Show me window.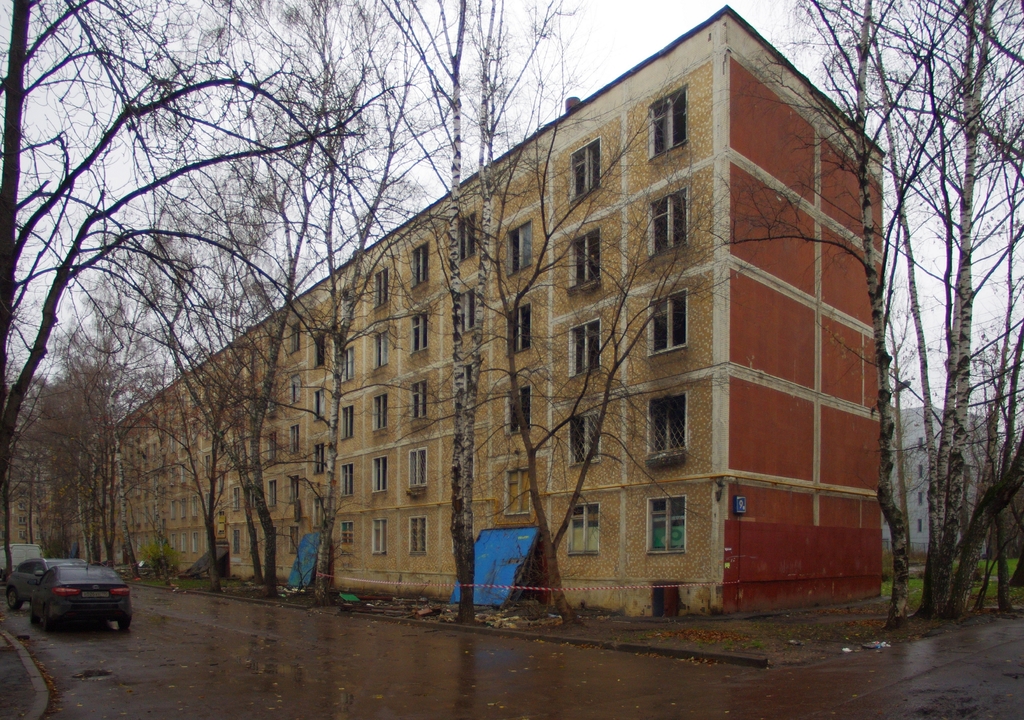
window is here: region(502, 308, 528, 357).
